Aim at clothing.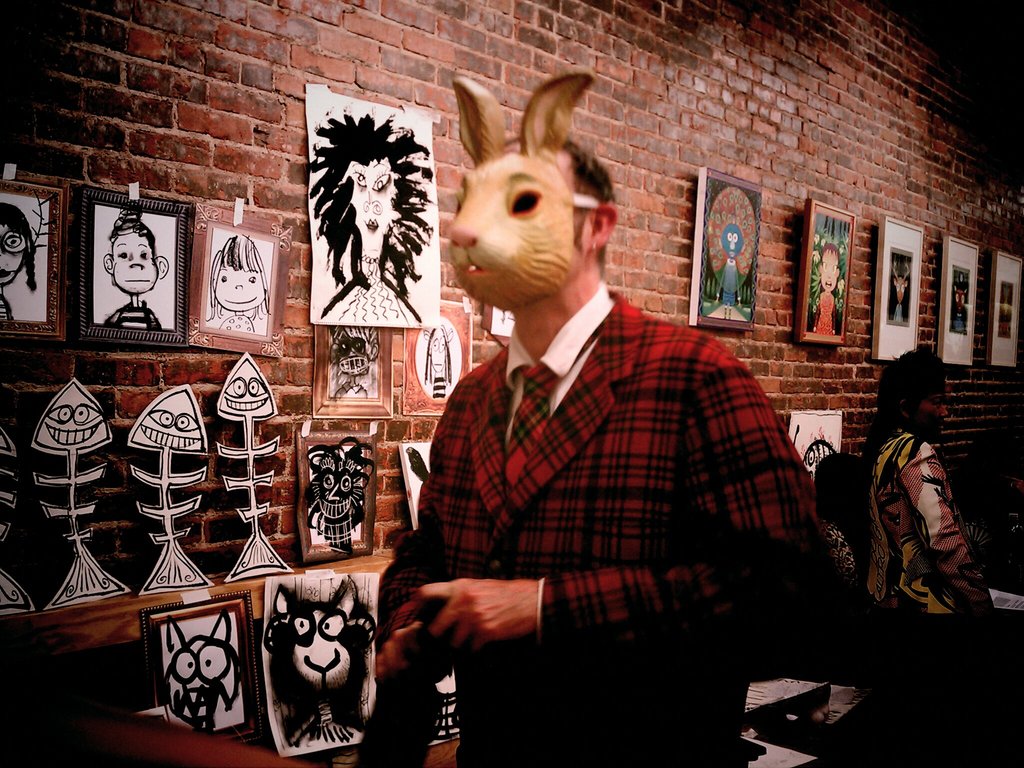
Aimed at region(364, 271, 848, 767).
